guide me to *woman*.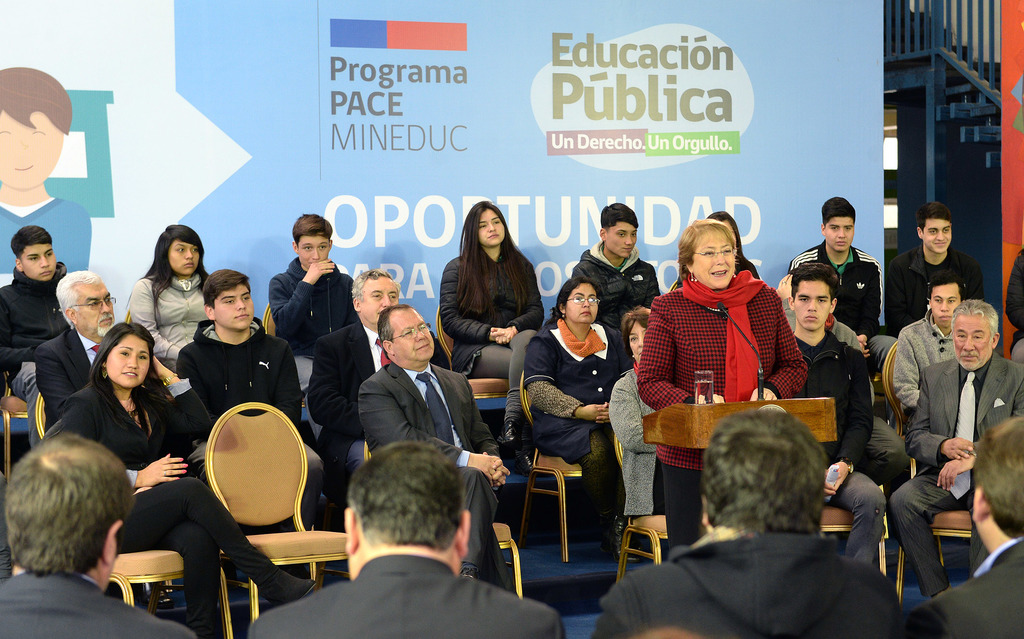
Guidance: <region>705, 213, 761, 278</region>.
